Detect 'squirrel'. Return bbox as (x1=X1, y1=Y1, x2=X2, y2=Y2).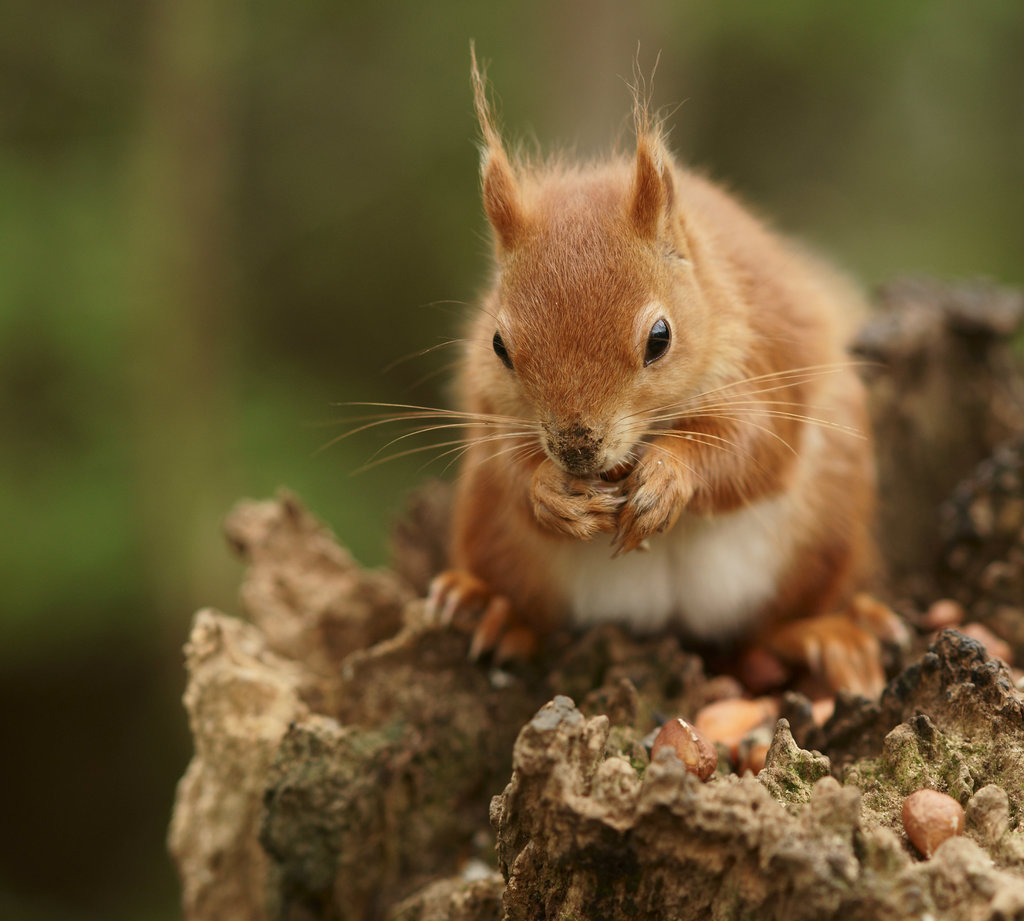
(x1=289, y1=25, x2=905, y2=702).
